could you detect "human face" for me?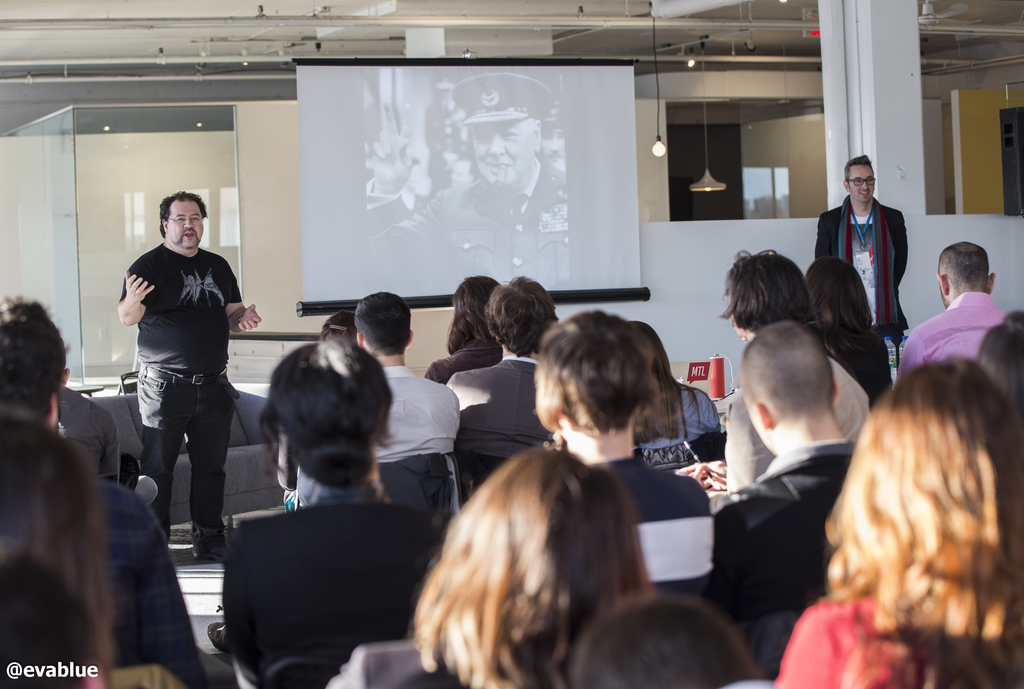
Detection result: [166,197,204,247].
